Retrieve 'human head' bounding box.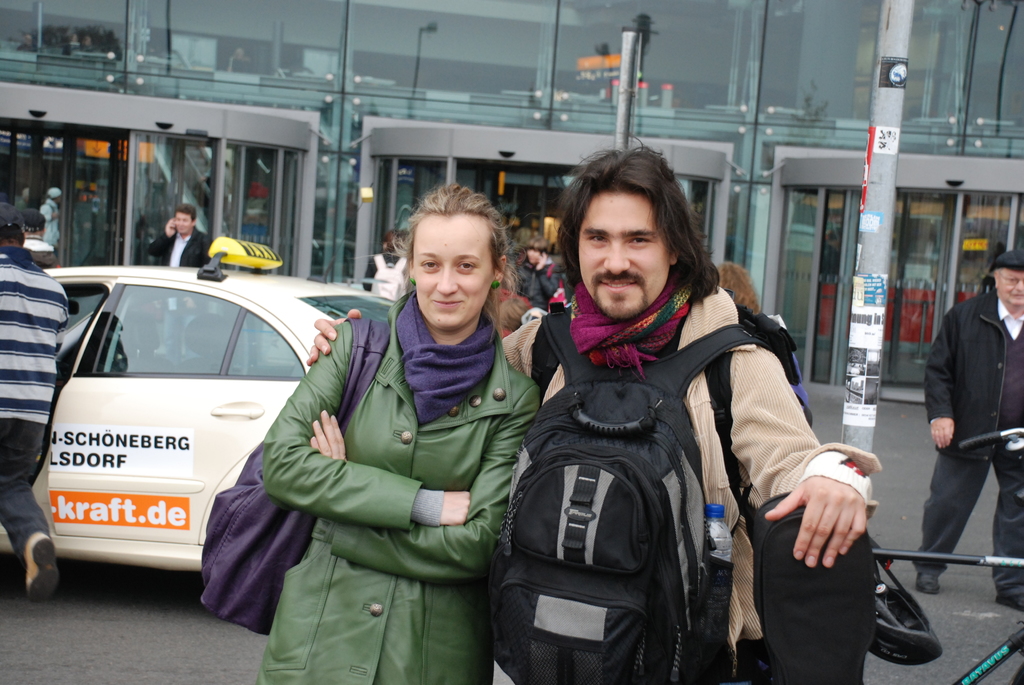
Bounding box: BBox(19, 206, 45, 235).
